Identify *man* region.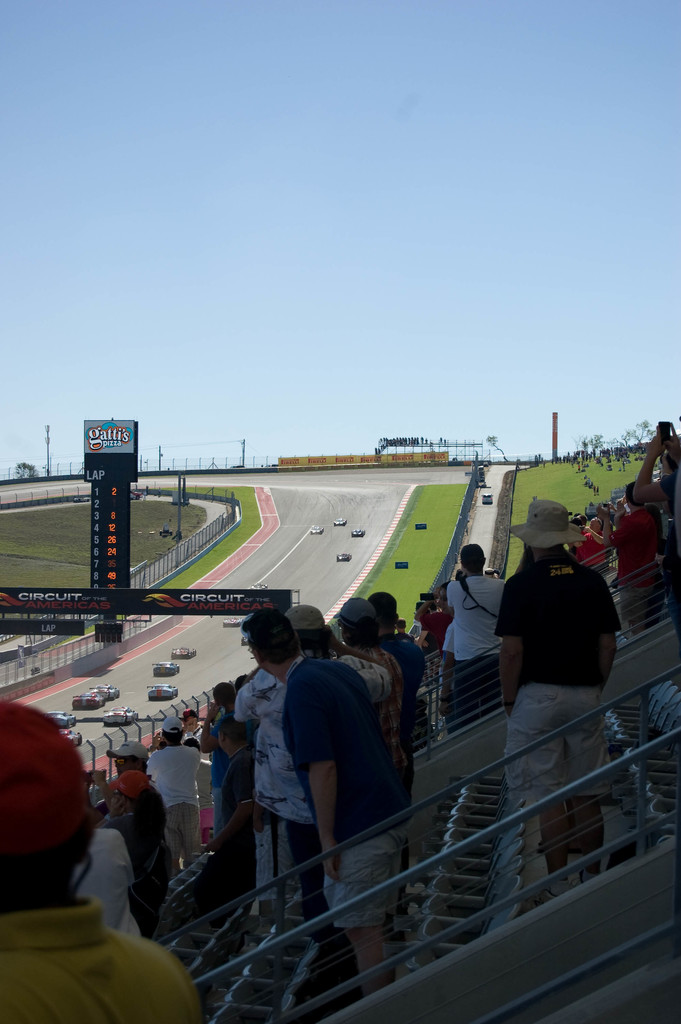
Region: <region>236, 605, 400, 927</region>.
